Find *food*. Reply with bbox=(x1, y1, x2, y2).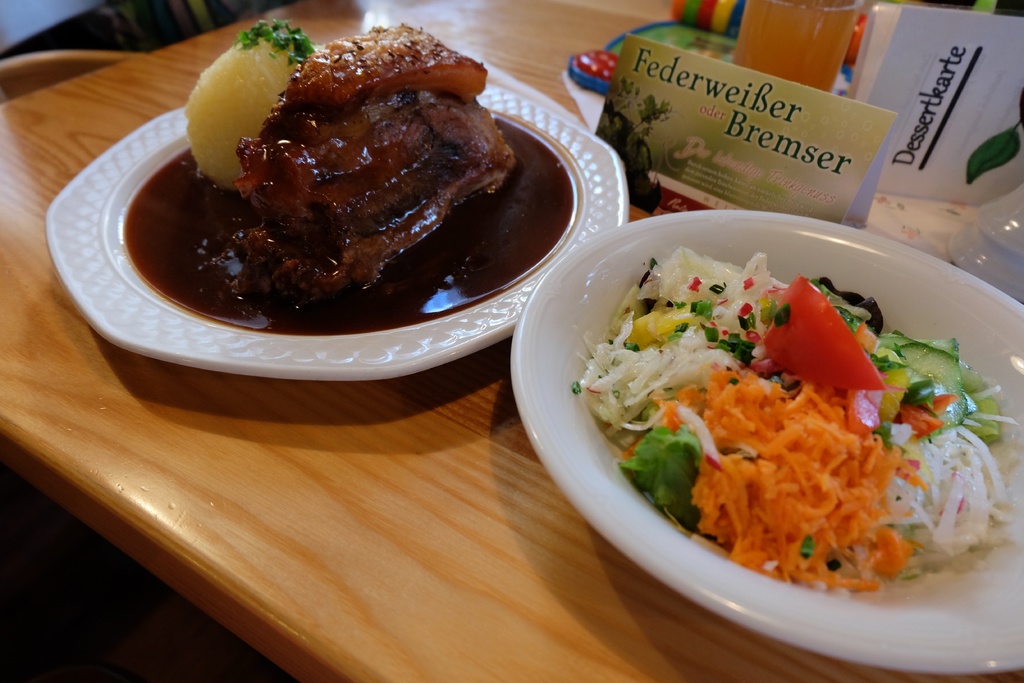
bbox=(154, 17, 520, 331).
